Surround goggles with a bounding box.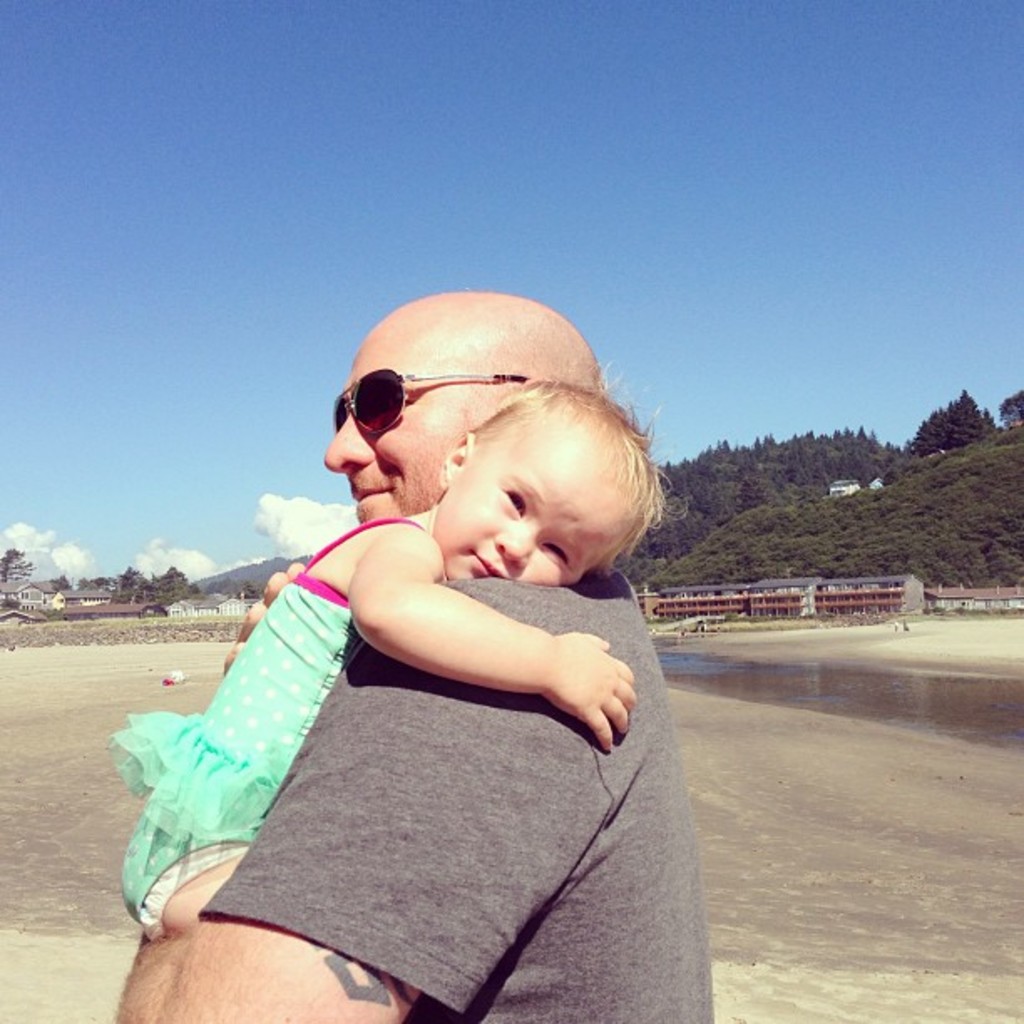
{"x1": 320, "y1": 371, "x2": 542, "y2": 450}.
